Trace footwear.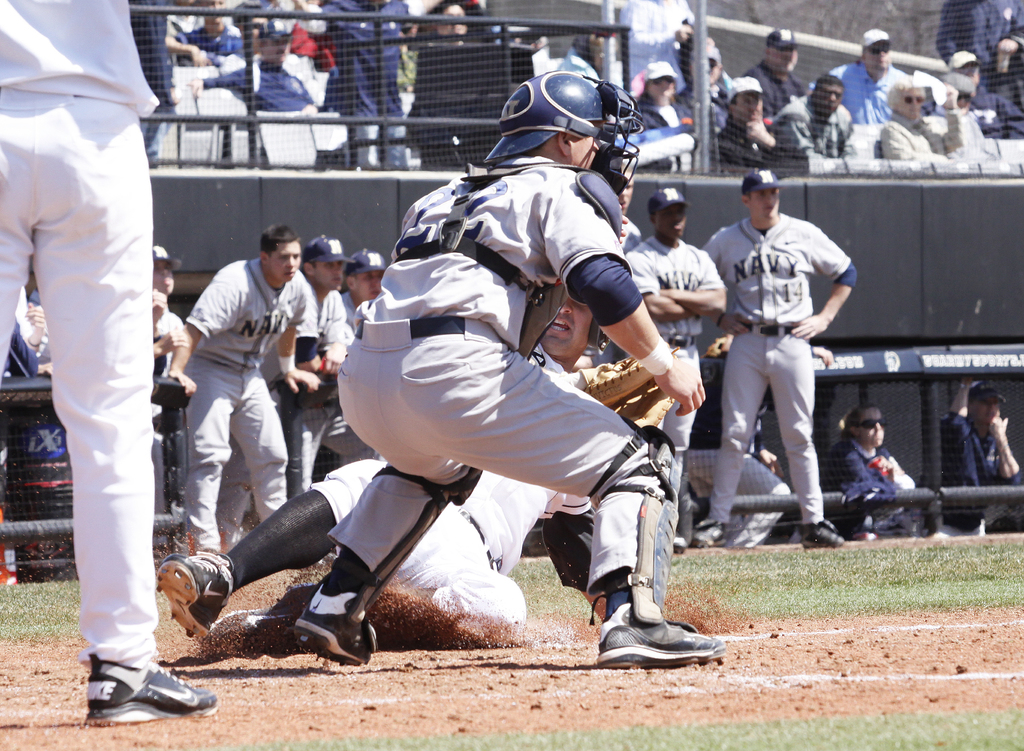
Traced to 800:522:845:549.
